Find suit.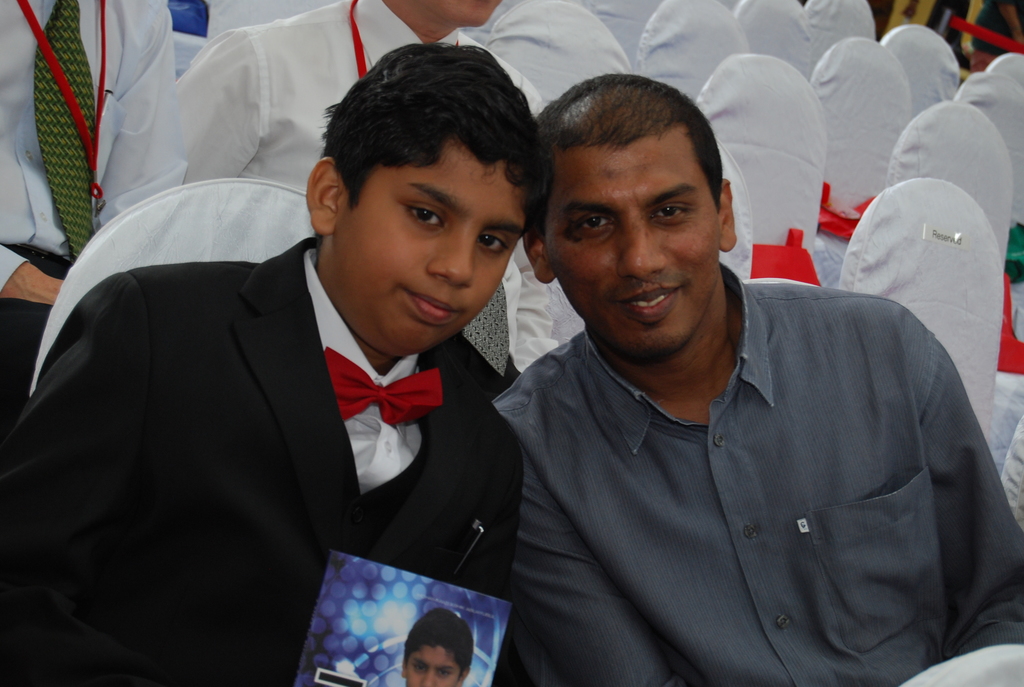
x1=1, y1=231, x2=524, y2=686.
